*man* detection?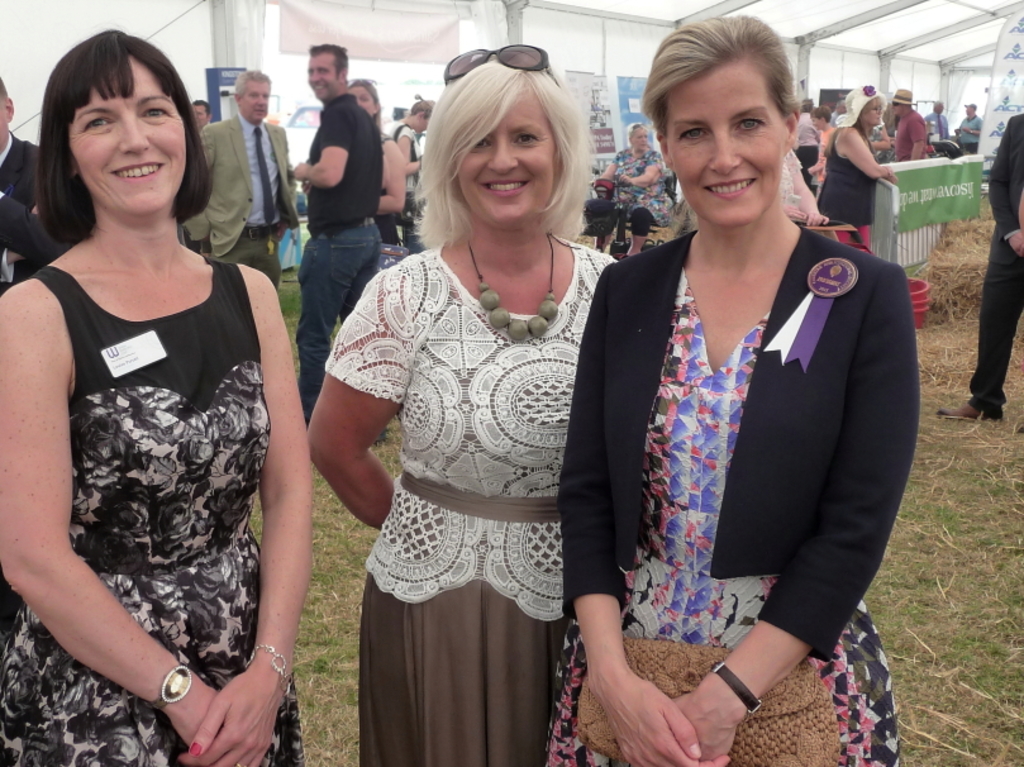
{"left": 938, "top": 100, "right": 1023, "bottom": 434}
